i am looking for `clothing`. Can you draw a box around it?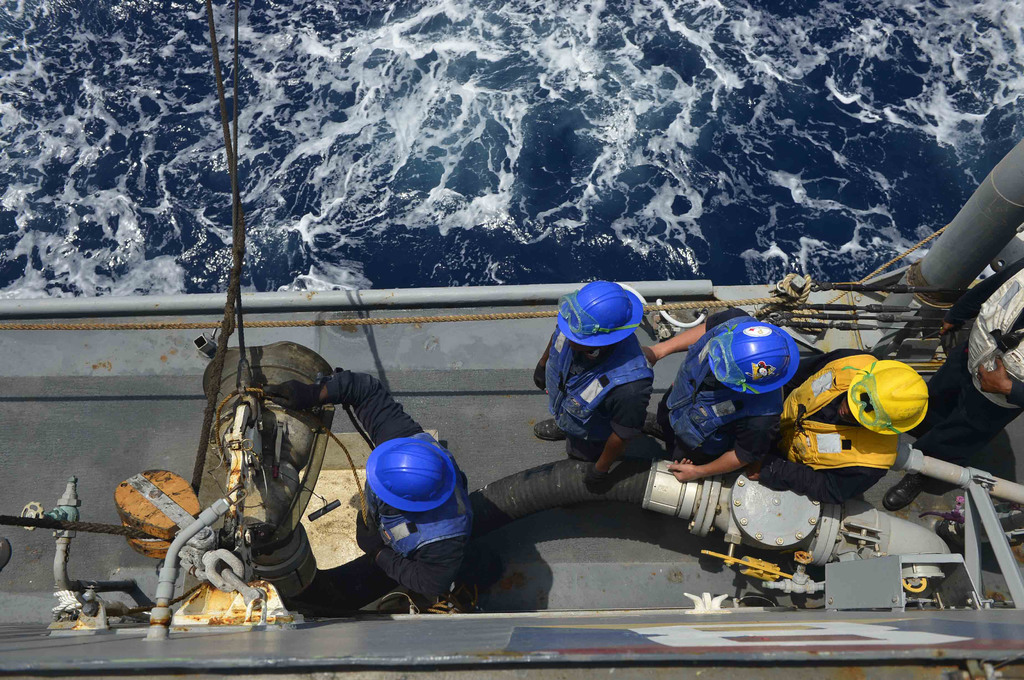
Sure, the bounding box is pyautogui.locateOnScreen(918, 257, 1023, 483).
